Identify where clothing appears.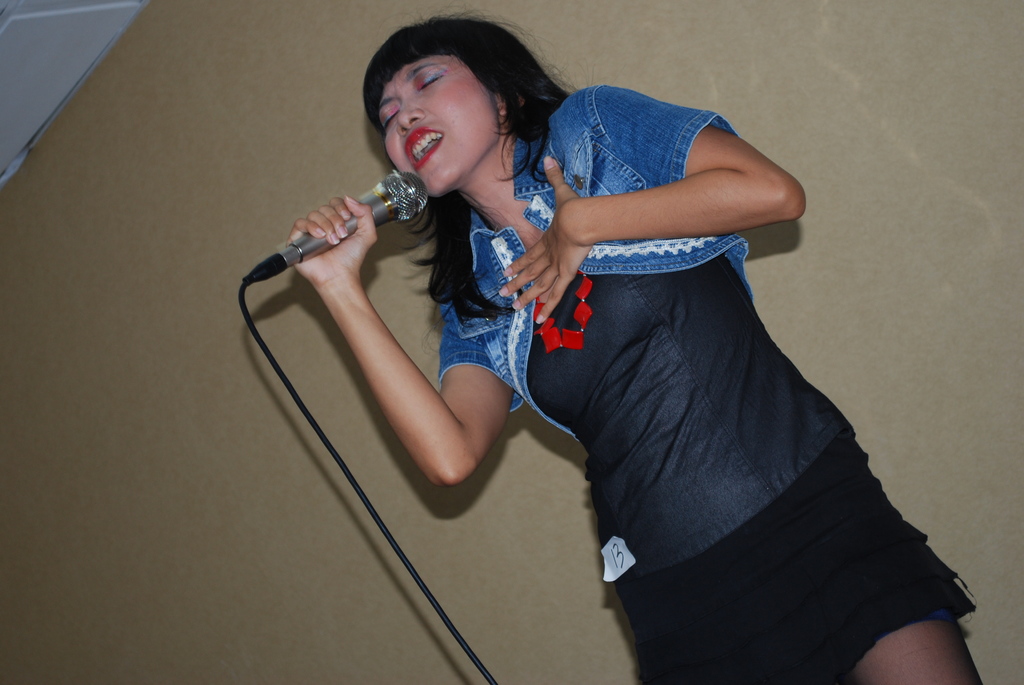
Appears at {"left": 436, "top": 88, "right": 977, "bottom": 684}.
